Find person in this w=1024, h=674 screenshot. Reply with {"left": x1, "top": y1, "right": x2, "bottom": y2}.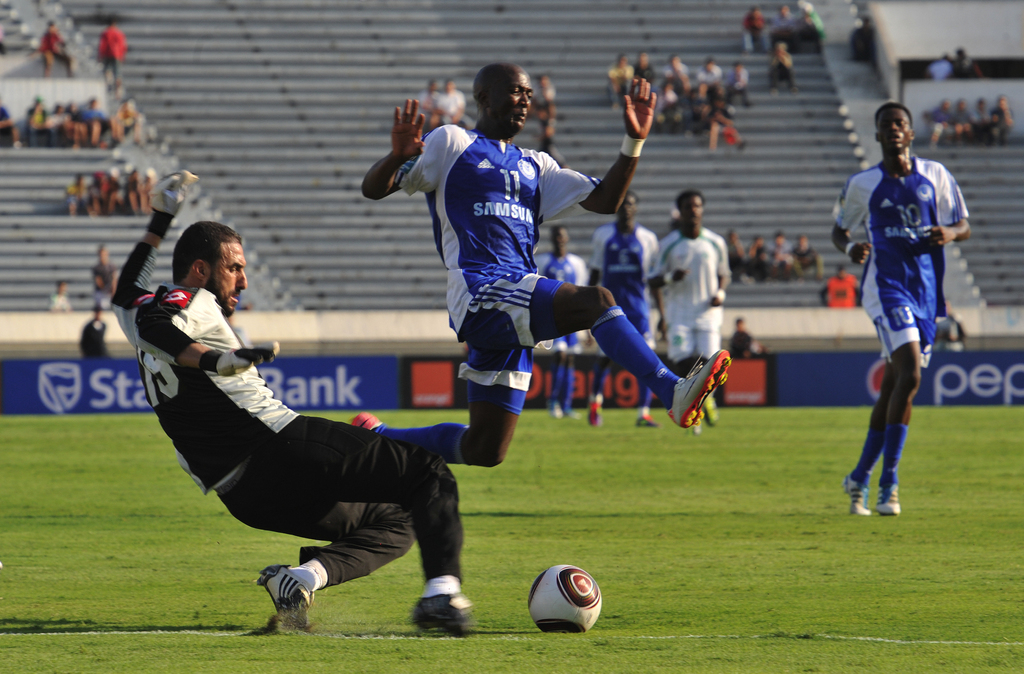
{"left": 952, "top": 51, "right": 982, "bottom": 81}.
